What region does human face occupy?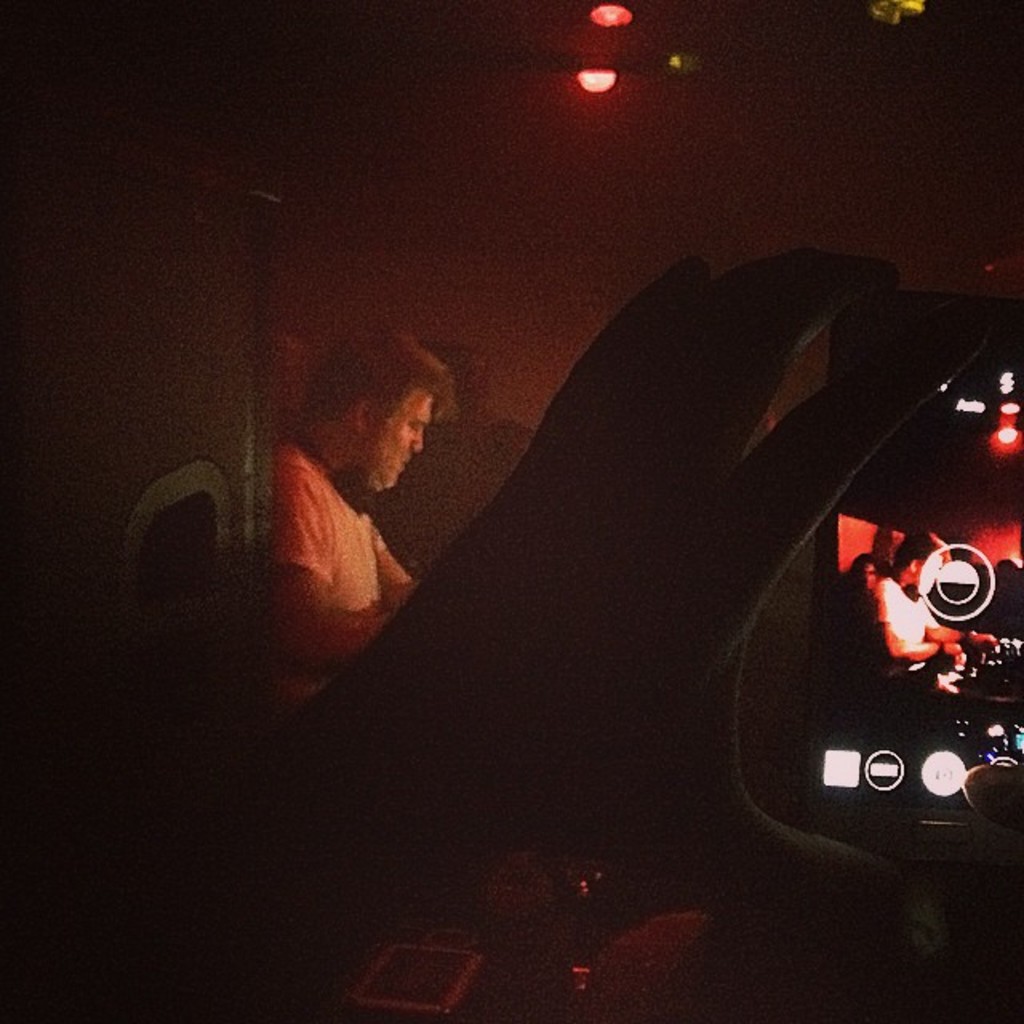
BBox(922, 557, 944, 587).
